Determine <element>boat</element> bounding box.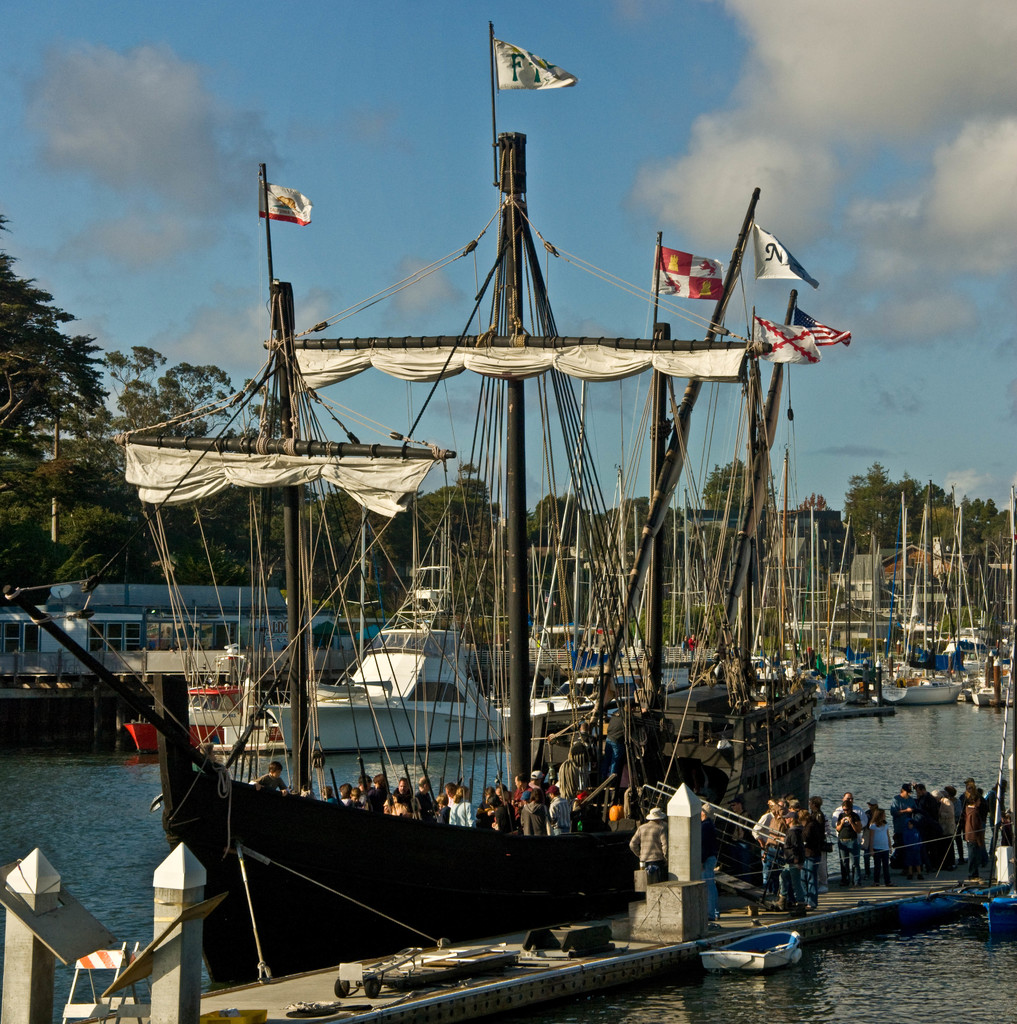
Determined: {"left": 67, "top": 64, "right": 886, "bottom": 1023}.
